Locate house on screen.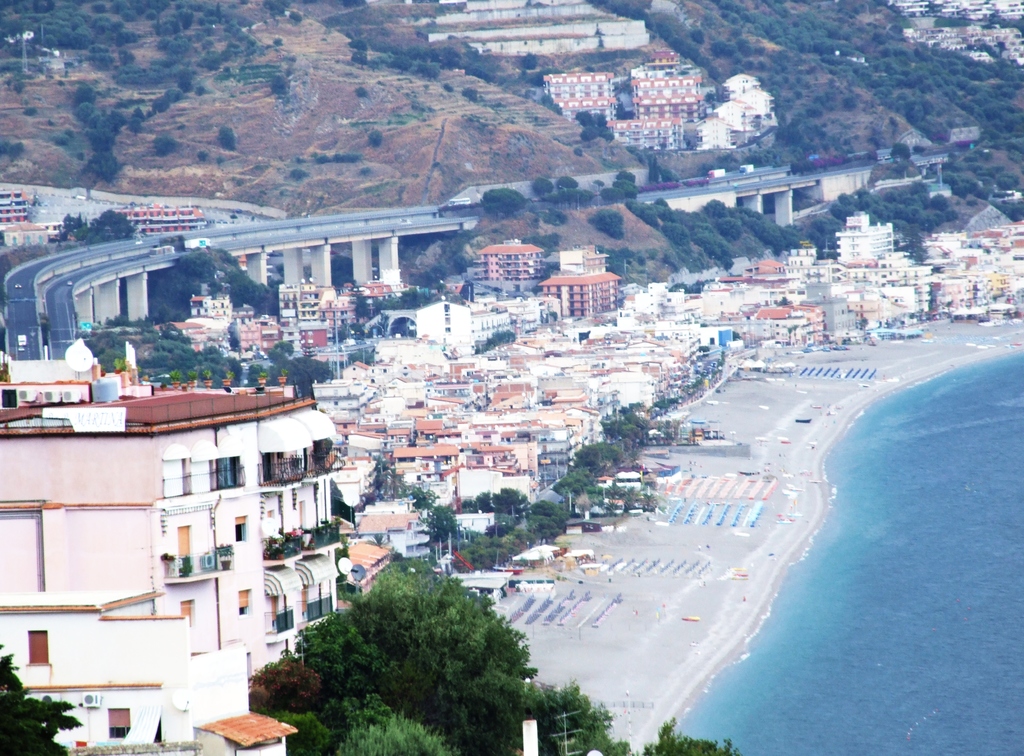
On screen at detection(882, 0, 1023, 71).
